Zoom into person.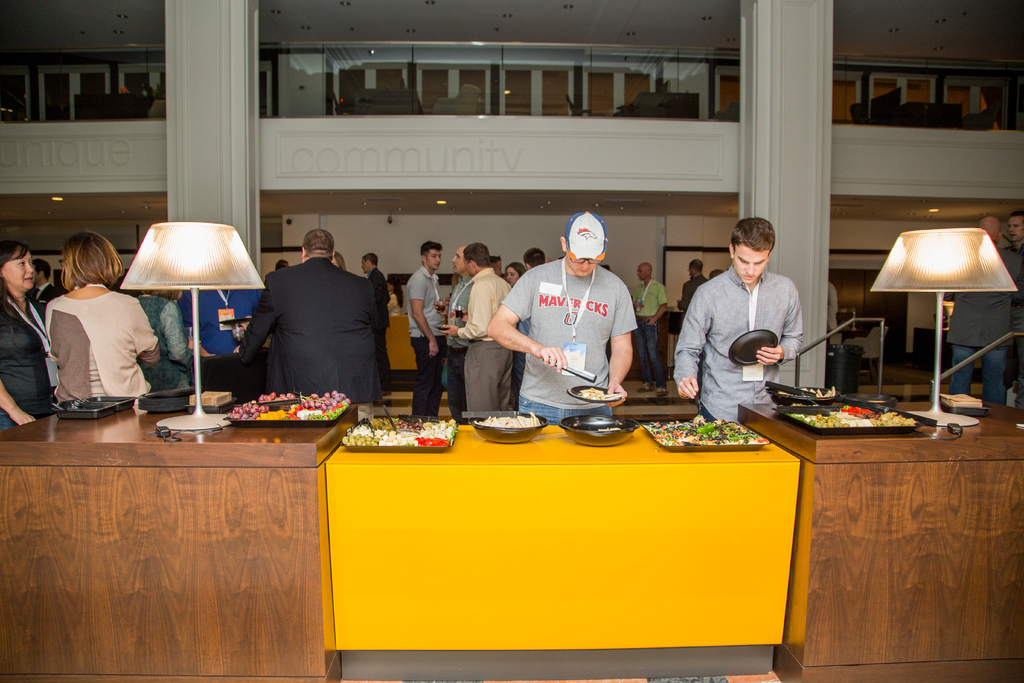
Zoom target: BBox(682, 195, 805, 448).
